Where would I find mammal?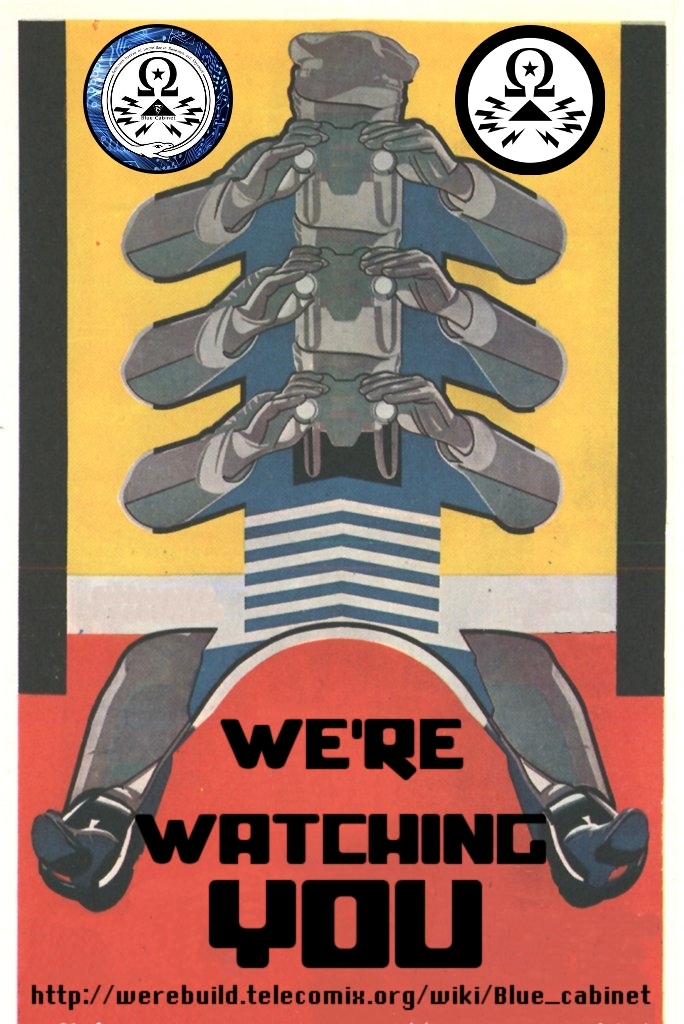
At [x1=33, y1=22, x2=652, y2=900].
